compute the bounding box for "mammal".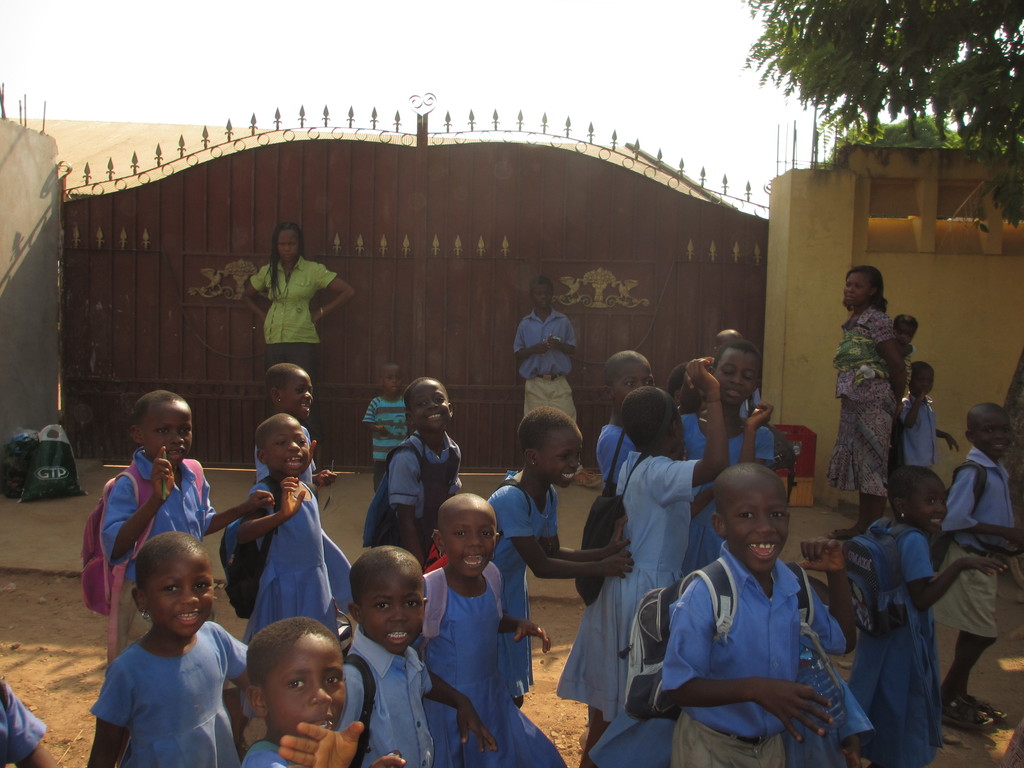
[486, 406, 639, 707].
